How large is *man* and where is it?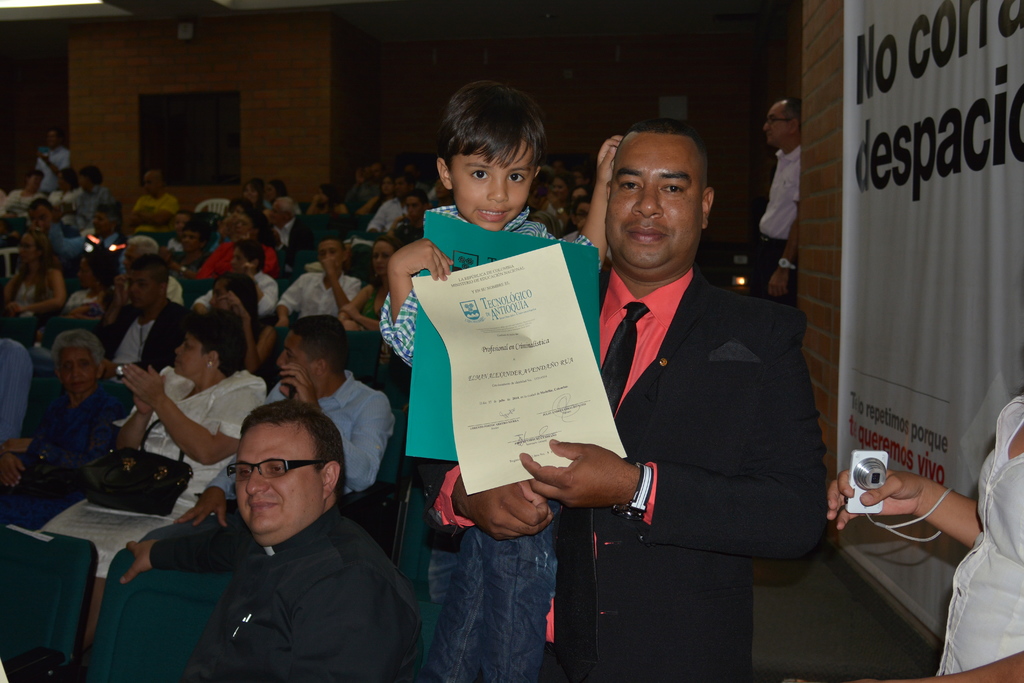
Bounding box: [left=70, top=165, right=108, bottom=229].
